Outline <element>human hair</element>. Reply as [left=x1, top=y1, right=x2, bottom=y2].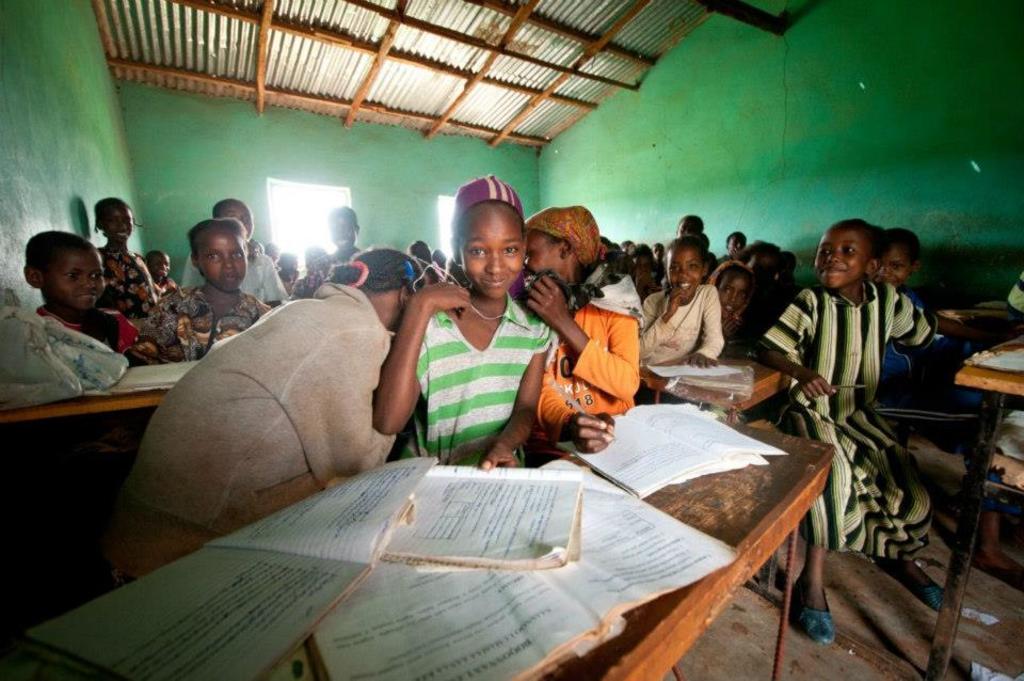
[left=92, top=195, right=145, bottom=233].
